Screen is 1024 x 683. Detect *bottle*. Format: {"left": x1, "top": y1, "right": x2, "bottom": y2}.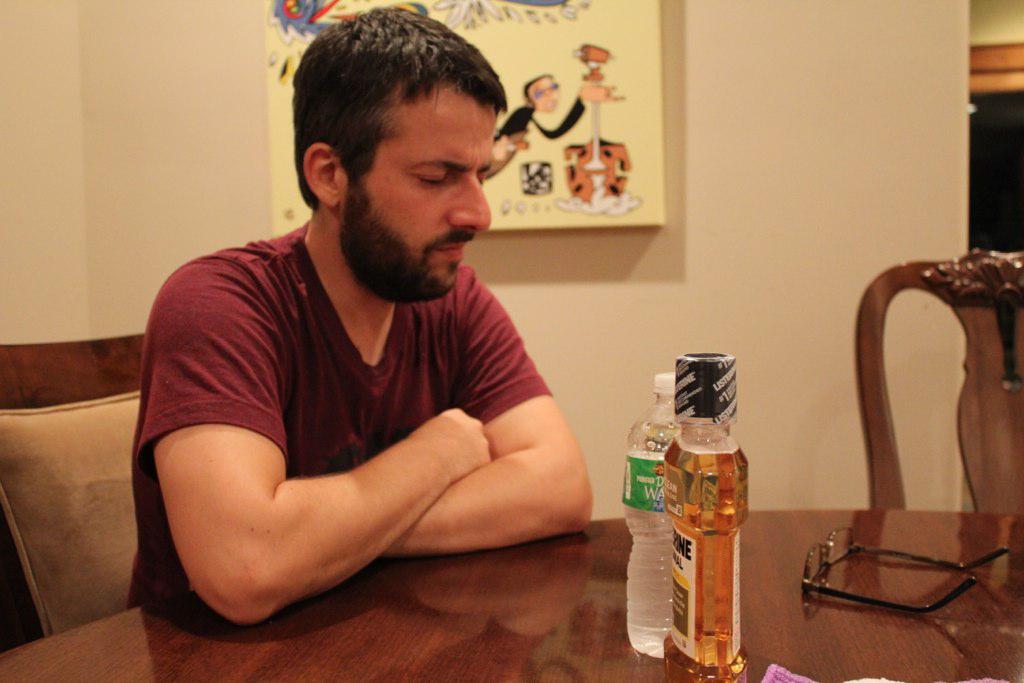
{"left": 652, "top": 375, "right": 767, "bottom": 643}.
